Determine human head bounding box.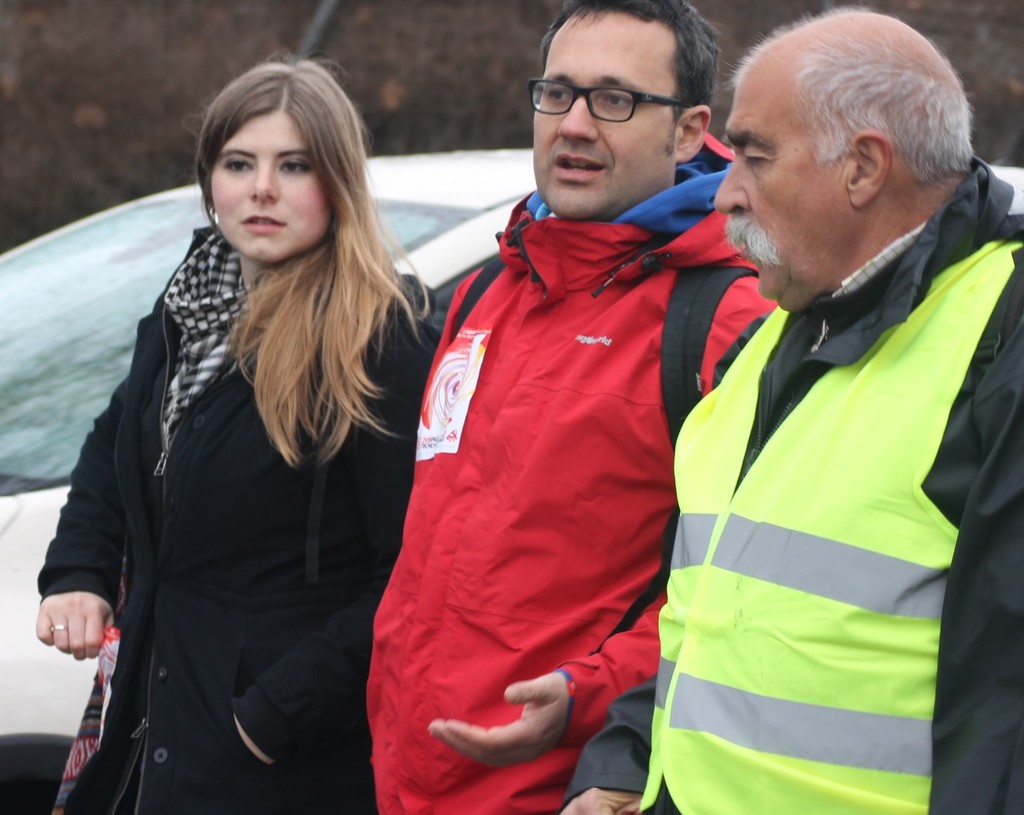
Determined: pyautogui.locateOnScreen(195, 62, 362, 267).
